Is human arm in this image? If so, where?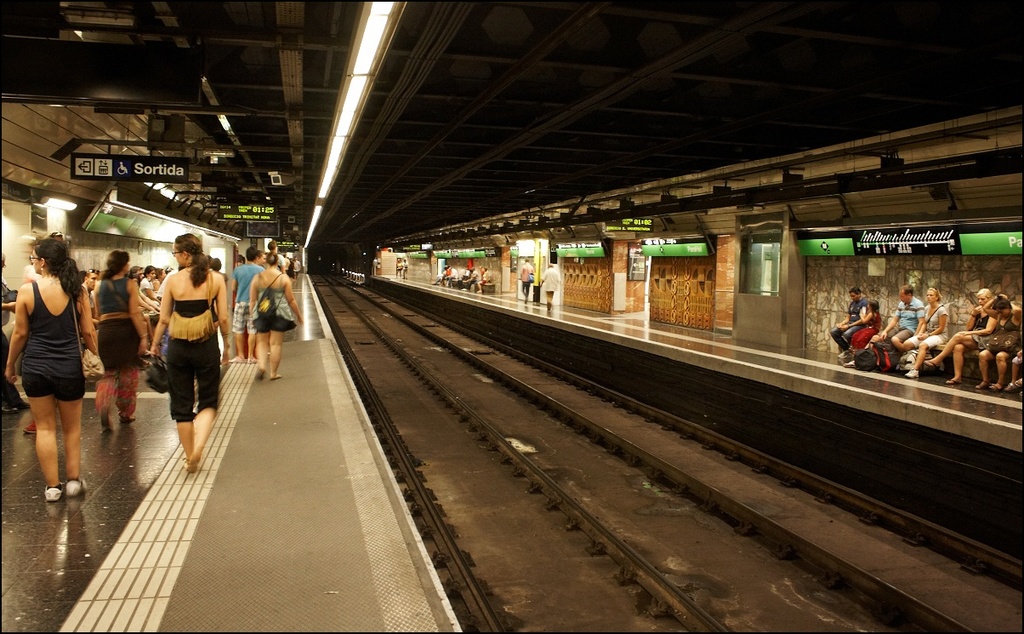
Yes, at BBox(838, 307, 847, 329).
